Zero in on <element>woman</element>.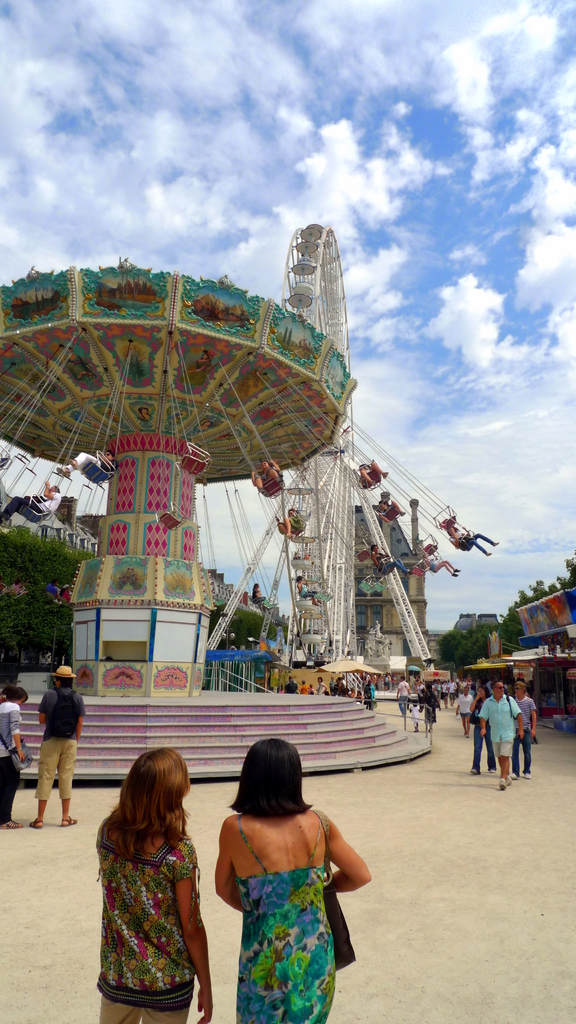
Zeroed in: rect(277, 506, 305, 540).
